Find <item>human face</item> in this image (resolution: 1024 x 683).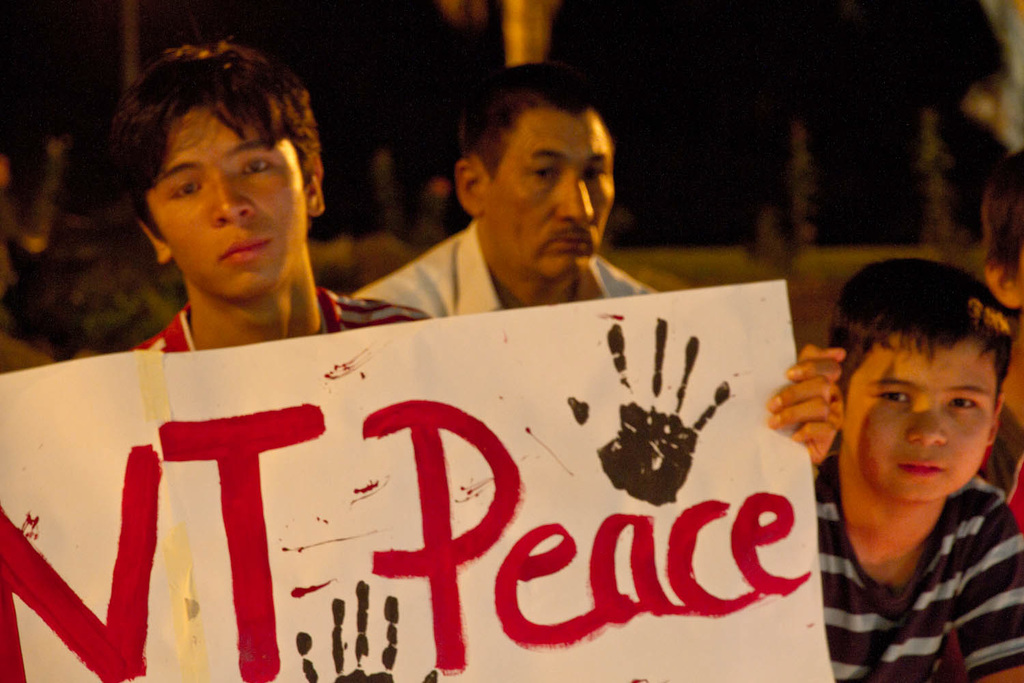
BBox(145, 106, 309, 298).
